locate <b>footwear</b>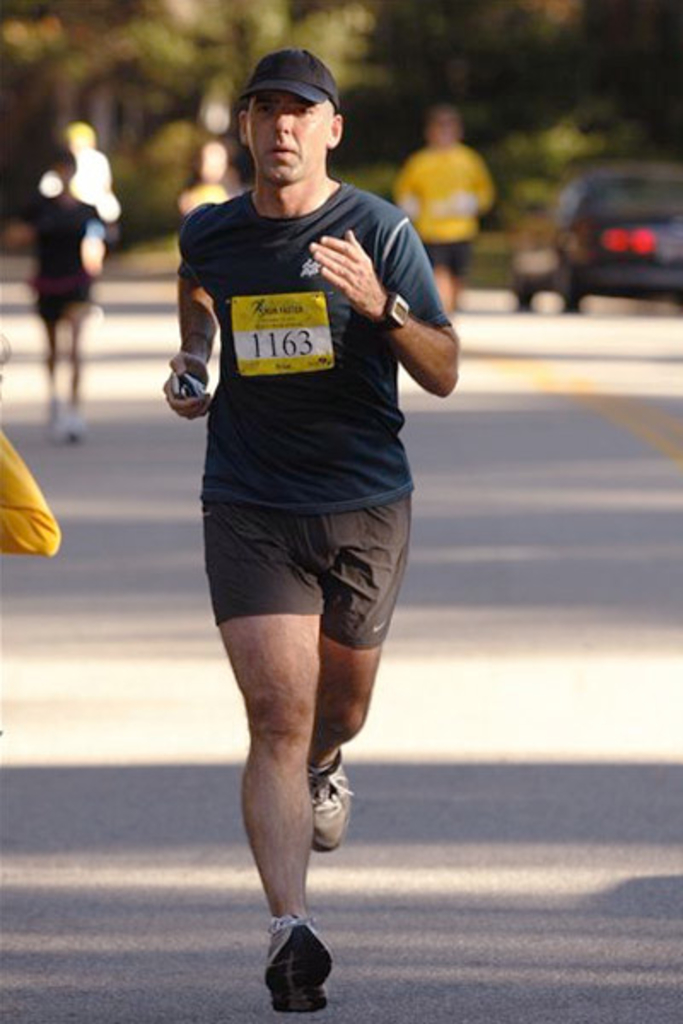
(x1=314, y1=751, x2=357, y2=847)
